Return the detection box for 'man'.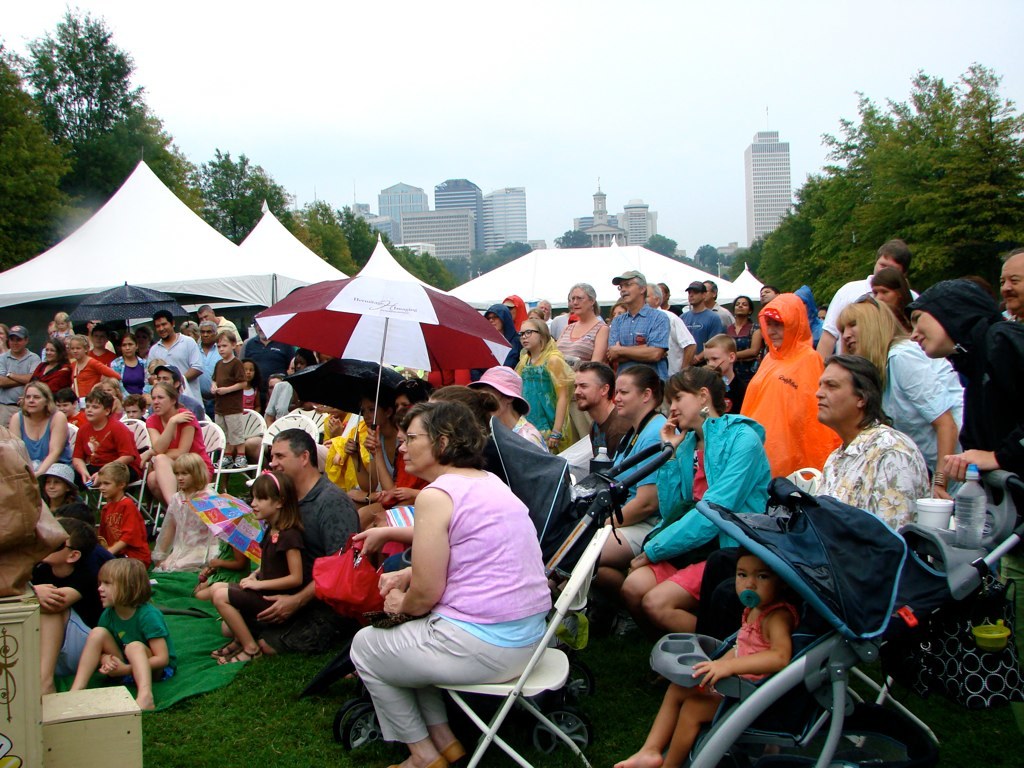
Rect(702, 354, 929, 655).
